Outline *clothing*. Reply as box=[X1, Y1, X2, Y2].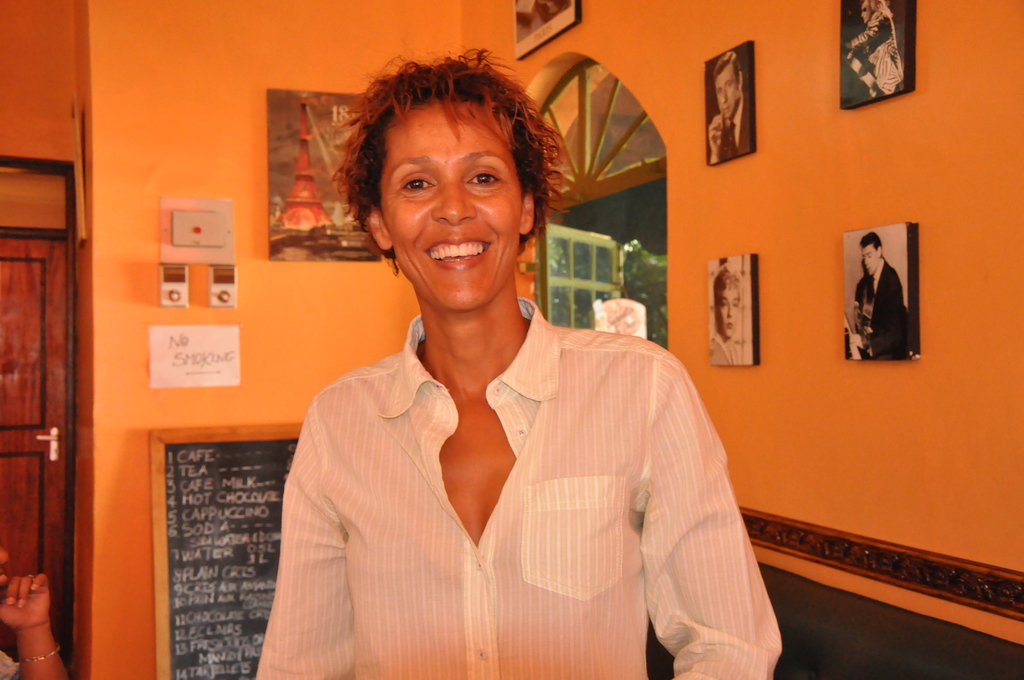
box=[853, 12, 899, 99].
